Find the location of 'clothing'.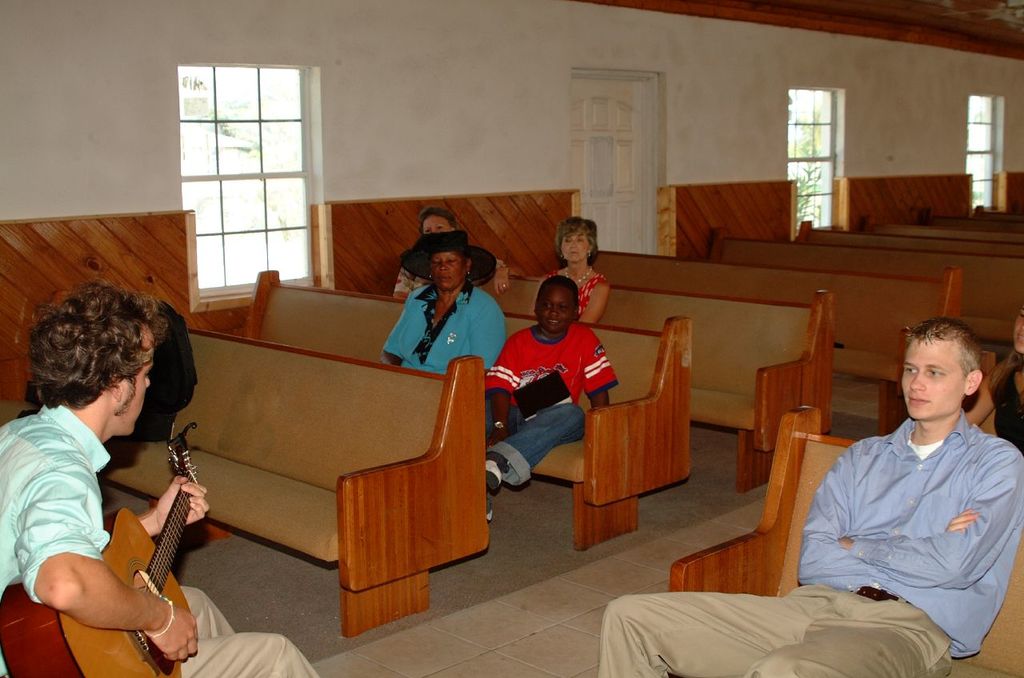
Location: crop(172, 591, 316, 677).
